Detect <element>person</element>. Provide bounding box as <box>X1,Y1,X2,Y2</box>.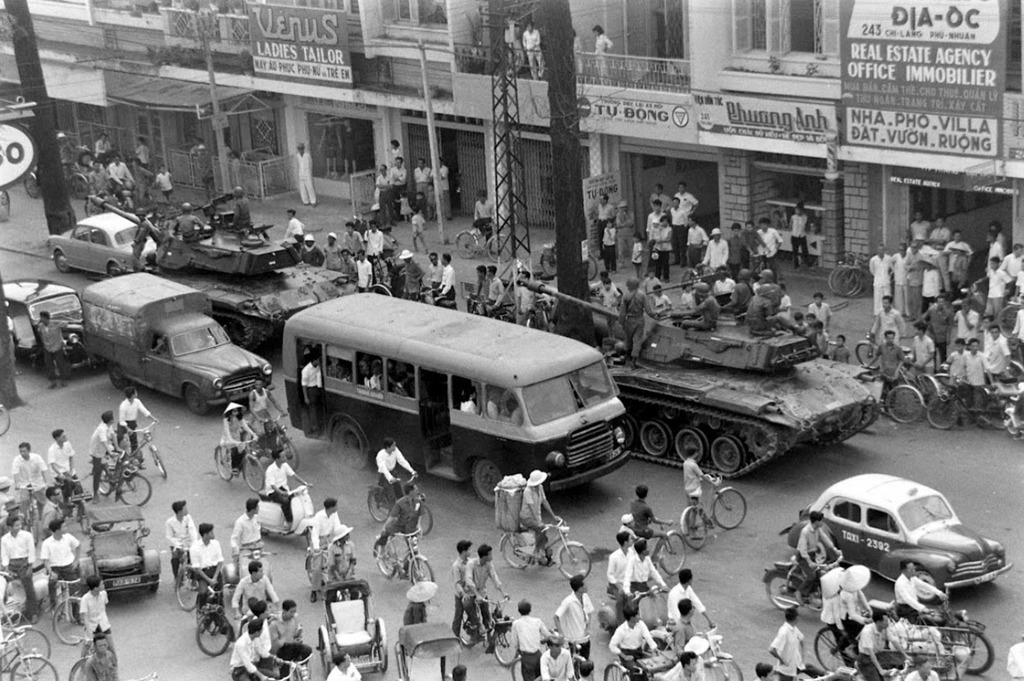
<box>673,599,696,660</box>.
